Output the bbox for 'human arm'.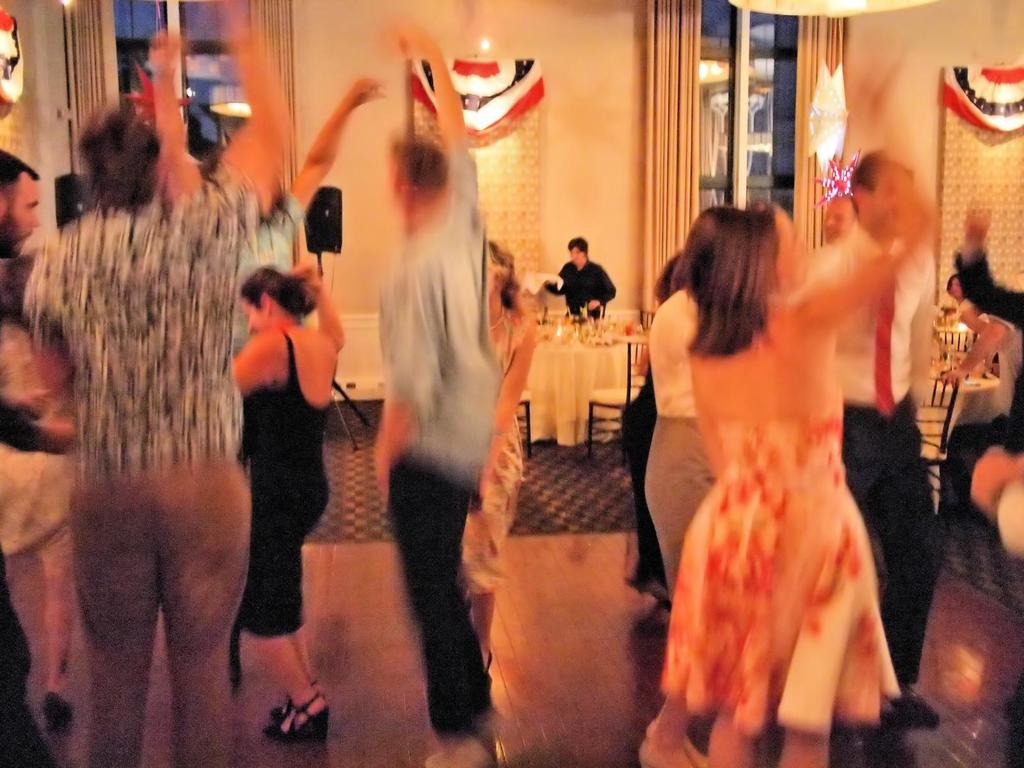
787, 118, 916, 352.
